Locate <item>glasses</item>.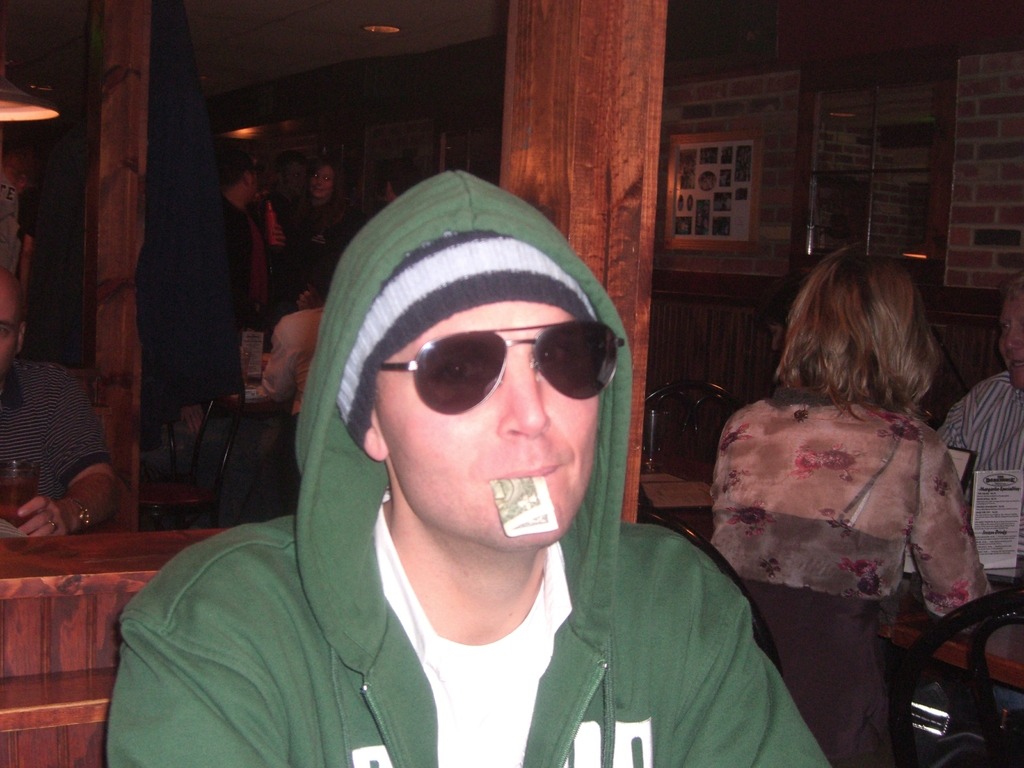
Bounding box: 376, 319, 625, 416.
